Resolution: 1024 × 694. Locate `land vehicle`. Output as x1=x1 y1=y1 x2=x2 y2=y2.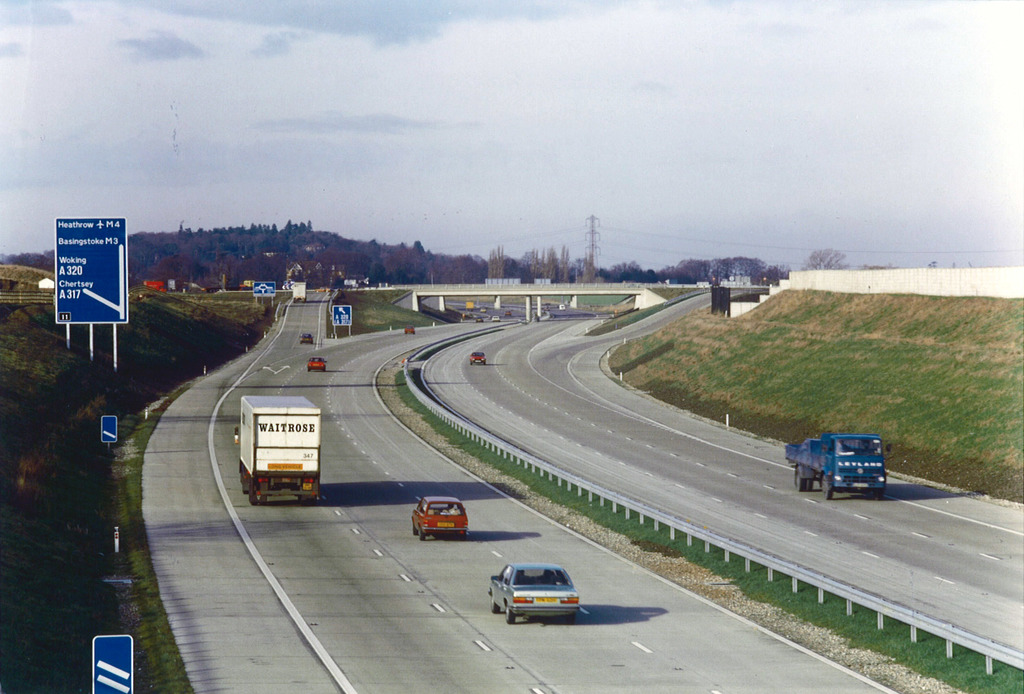
x1=300 y1=337 x2=311 y2=343.
